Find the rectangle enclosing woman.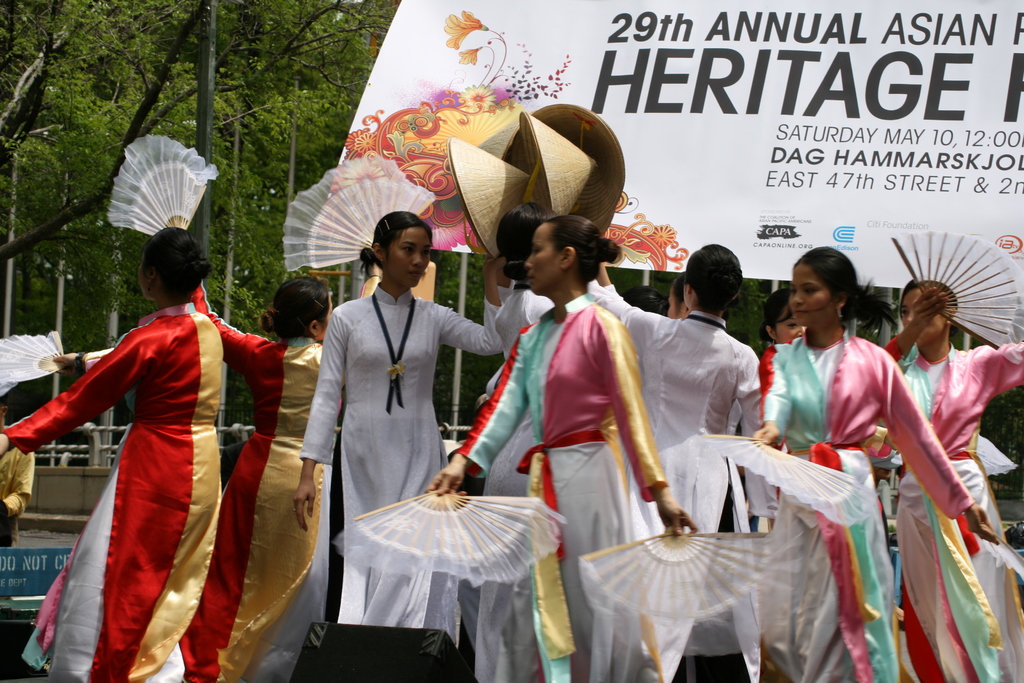
x1=0 y1=224 x2=221 y2=682.
